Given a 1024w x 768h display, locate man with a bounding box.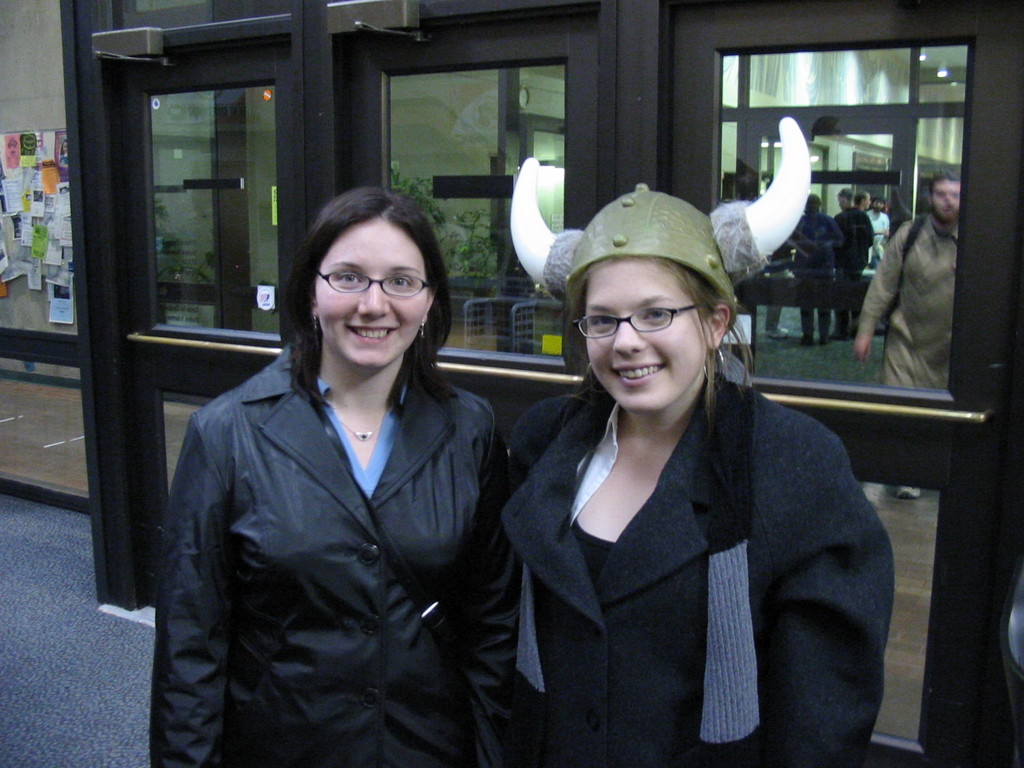
Located: (862, 192, 872, 258).
